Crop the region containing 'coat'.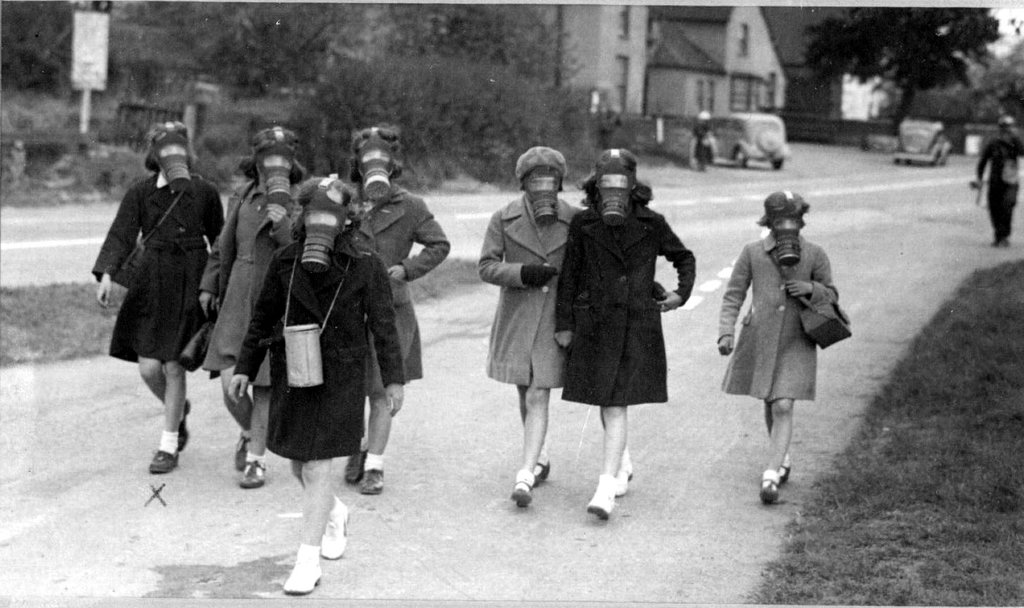
Crop region: [left=485, top=198, right=586, bottom=387].
